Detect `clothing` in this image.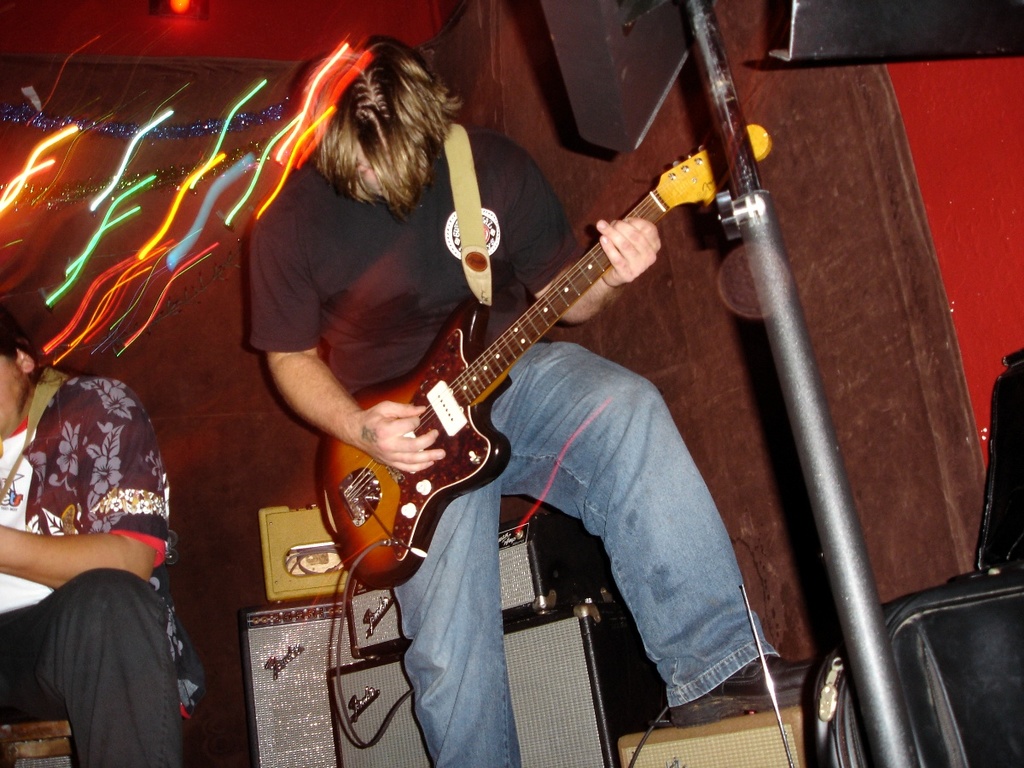
Detection: <box>251,117,784,767</box>.
